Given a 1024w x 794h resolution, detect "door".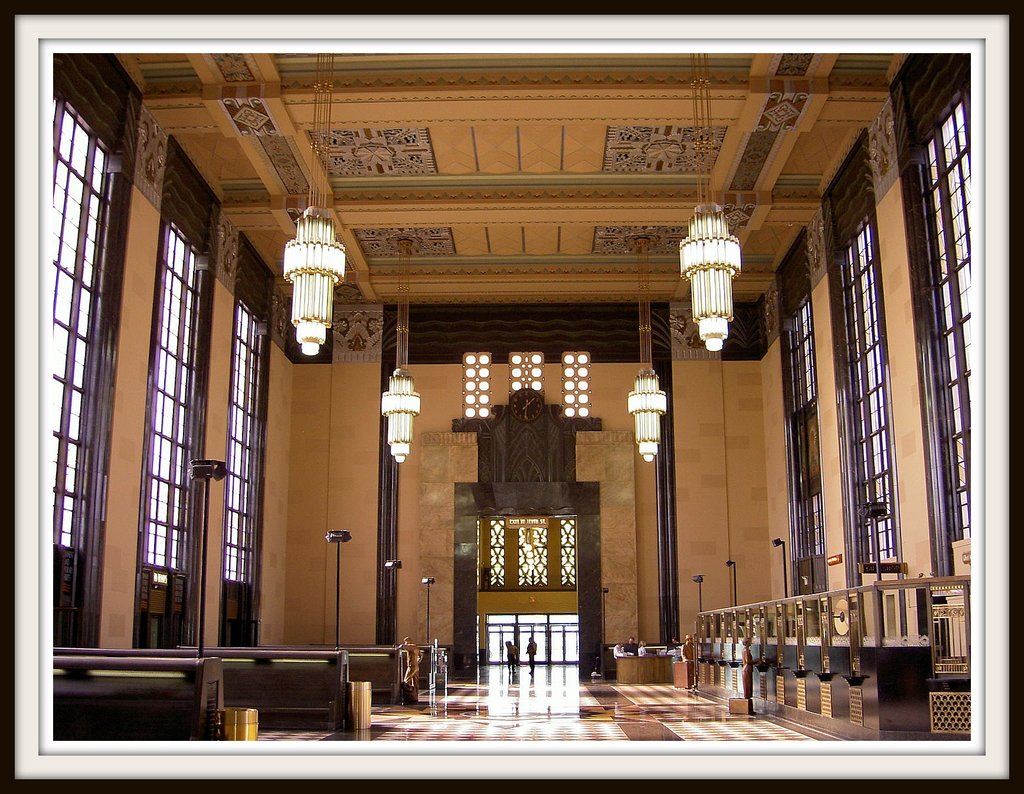
[left=564, top=622, right=576, bottom=666].
